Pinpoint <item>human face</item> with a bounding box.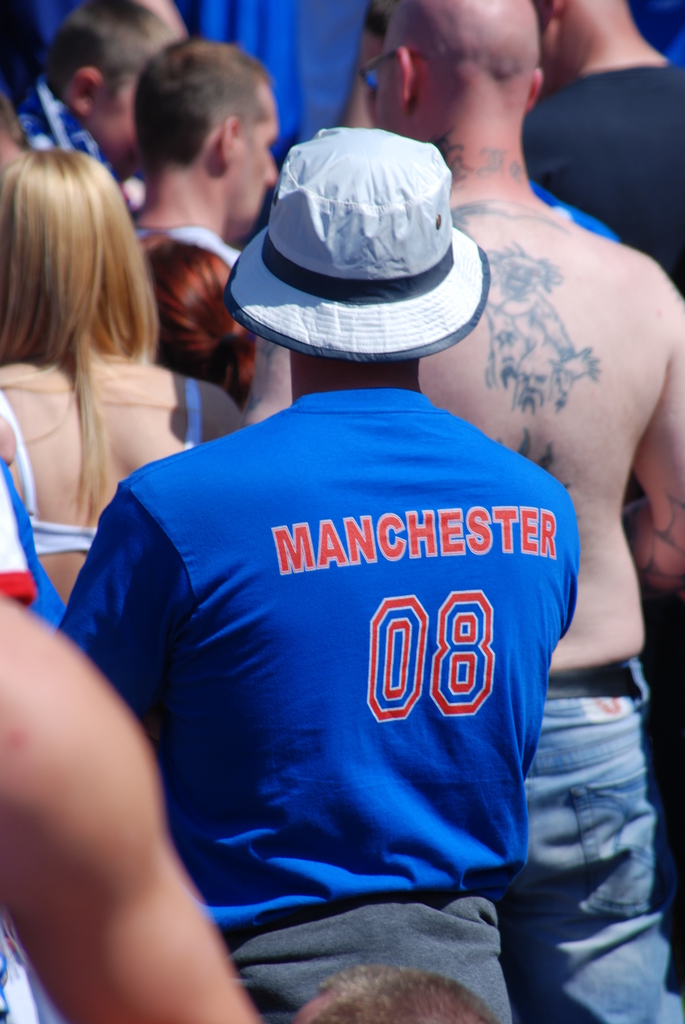
rect(84, 66, 137, 169).
